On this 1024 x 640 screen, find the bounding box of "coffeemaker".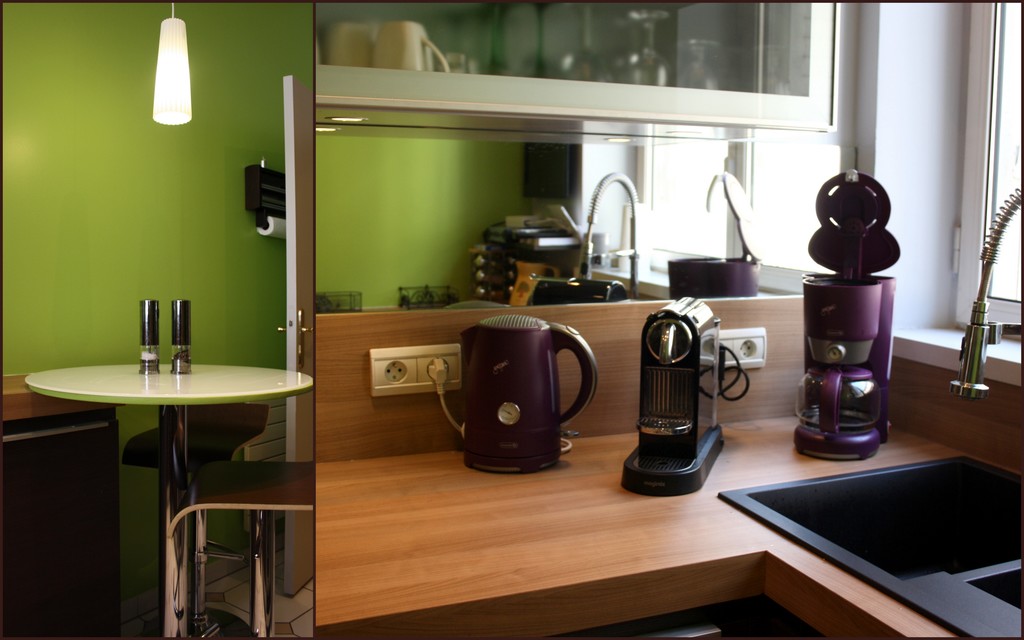
Bounding box: box=[460, 317, 602, 477].
